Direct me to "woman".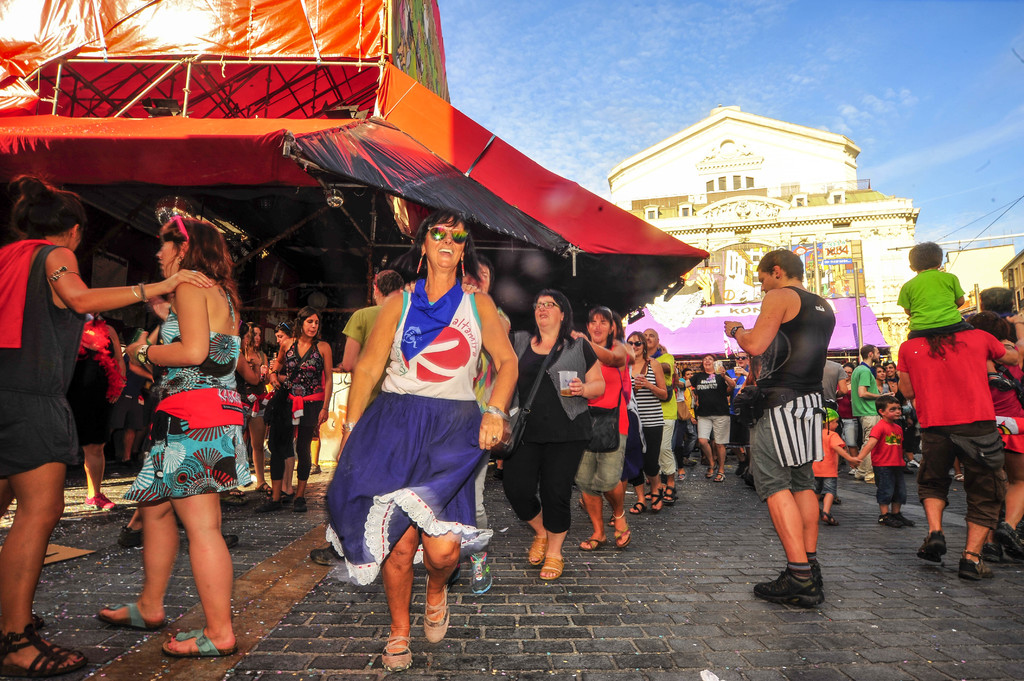
Direction: x1=240 y1=320 x2=273 y2=408.
